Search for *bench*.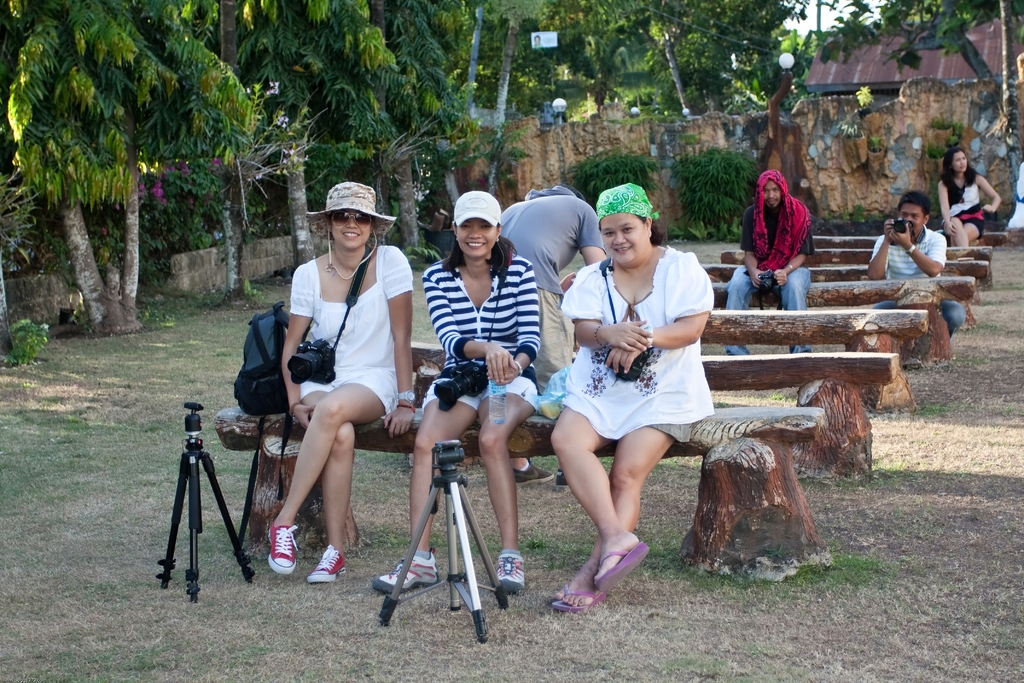
Found at [708, 268, 977, 368].
